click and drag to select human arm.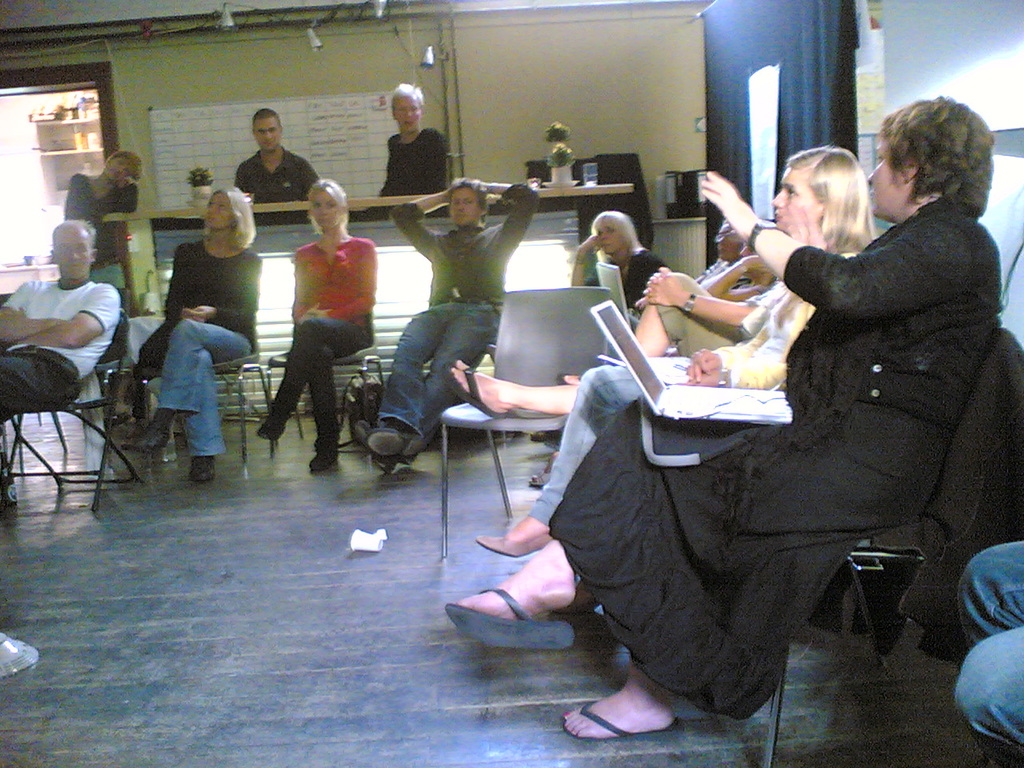
Selection: select_region(666, 330, 802, 390).
